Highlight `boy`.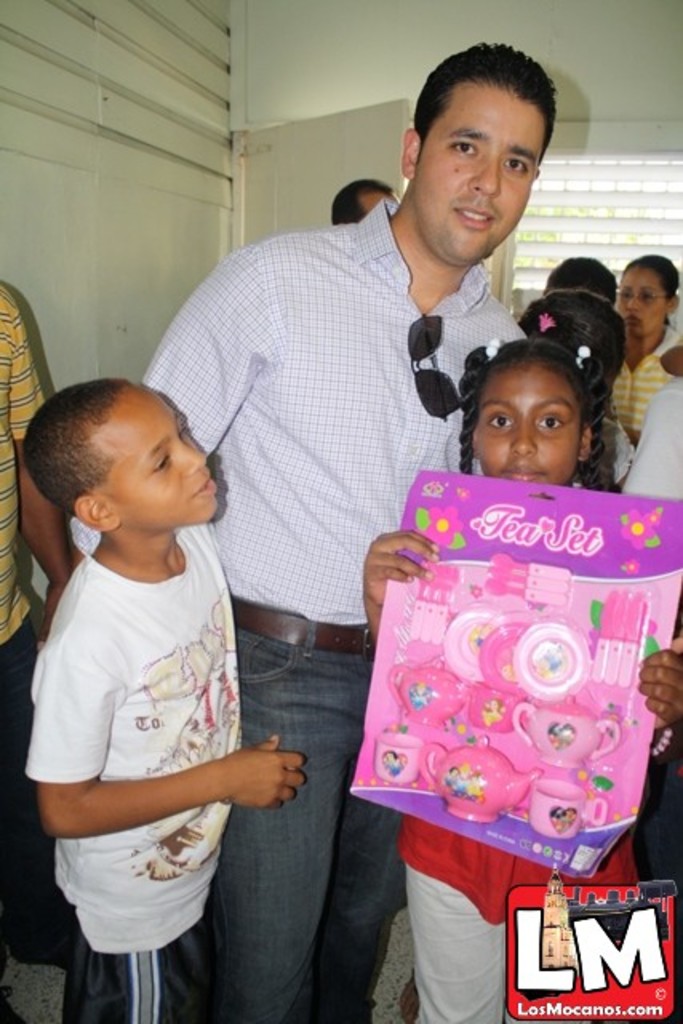
Highlighted region: bbox=(18, 376, 314, 1022).
